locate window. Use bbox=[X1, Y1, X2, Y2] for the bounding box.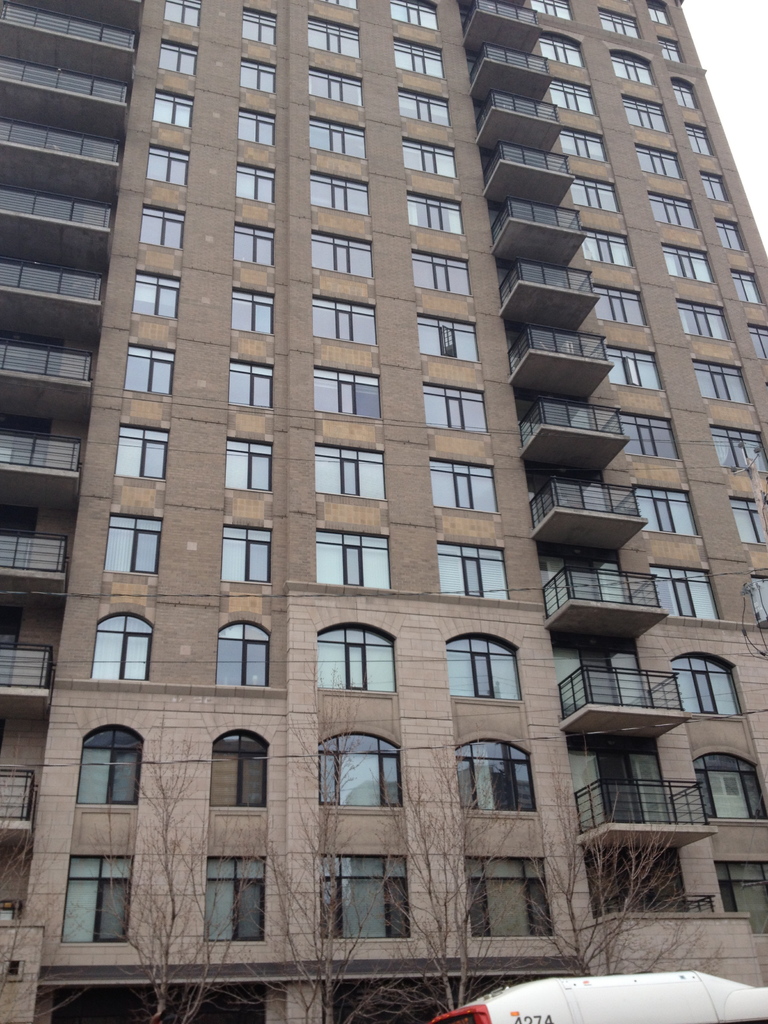
bbox=[236, 106, 280, 147].
